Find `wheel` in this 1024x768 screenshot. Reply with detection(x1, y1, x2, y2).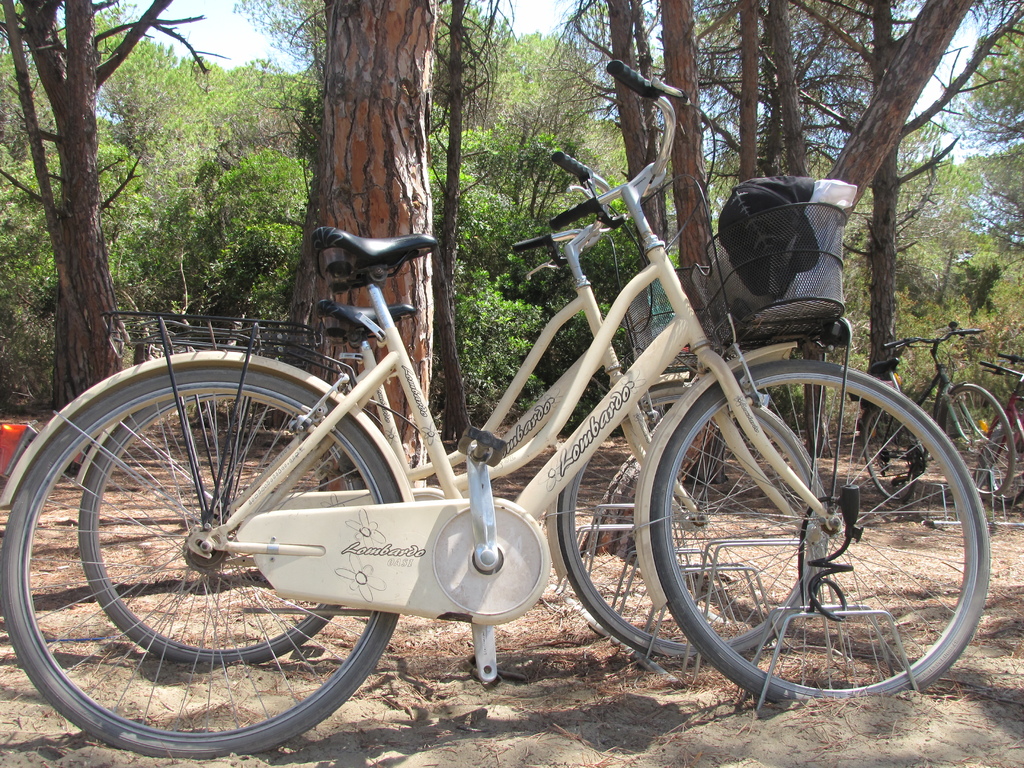
detection(935, 383, 1017, 496).
